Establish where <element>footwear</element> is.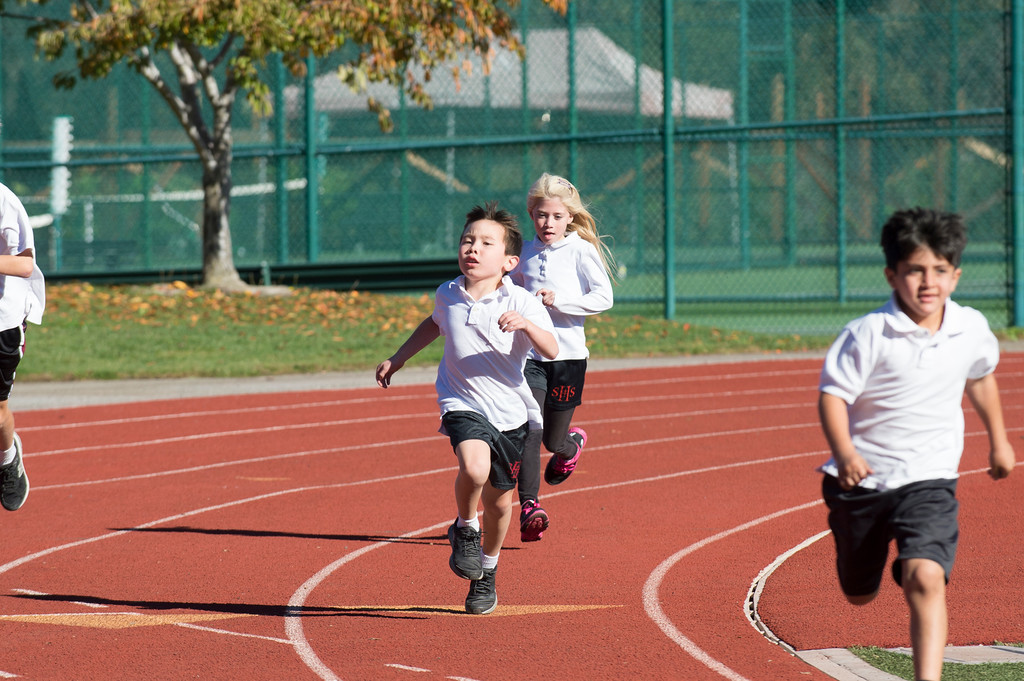
Established at (0, 434, 33, 511).
